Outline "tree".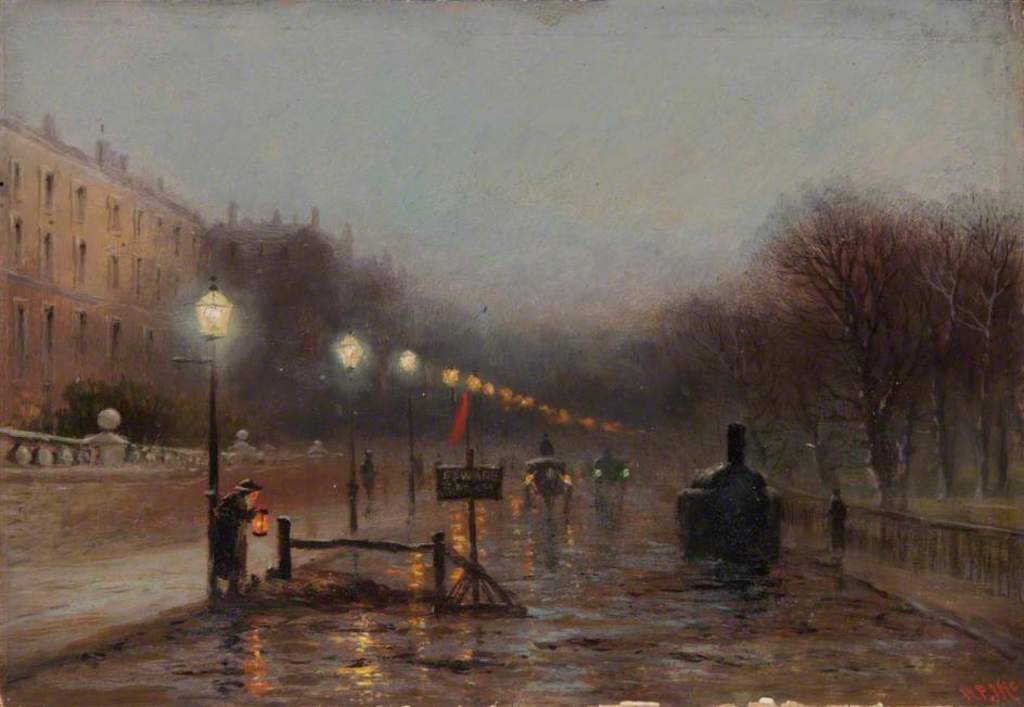
Outline: box(737, 147, 993, 531).
